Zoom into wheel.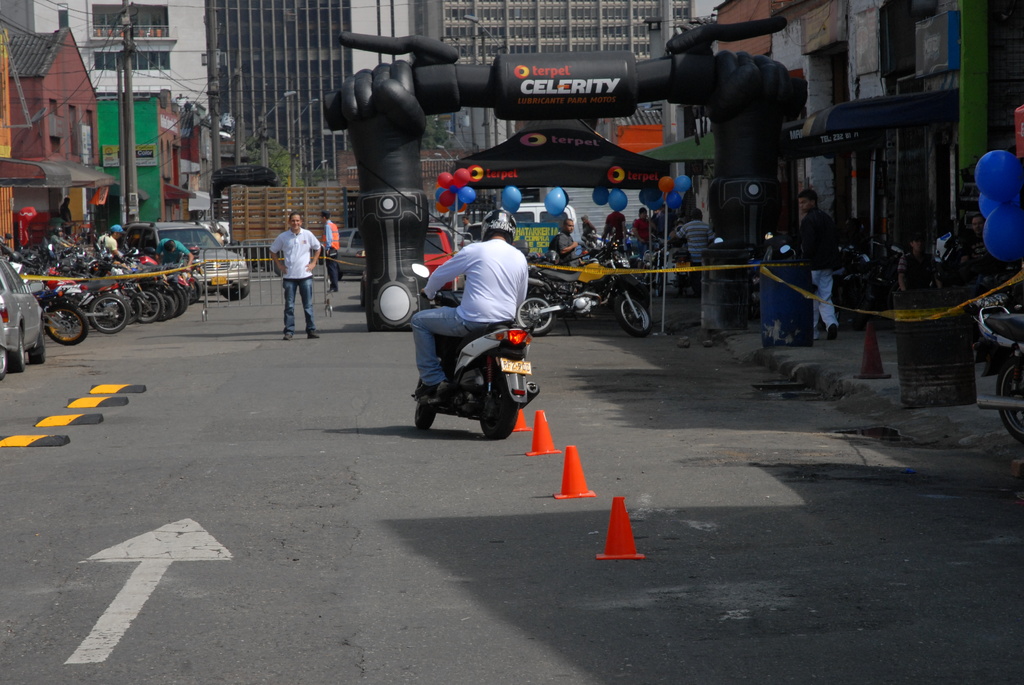
Zoom target: [220, 283, 246, 299].
